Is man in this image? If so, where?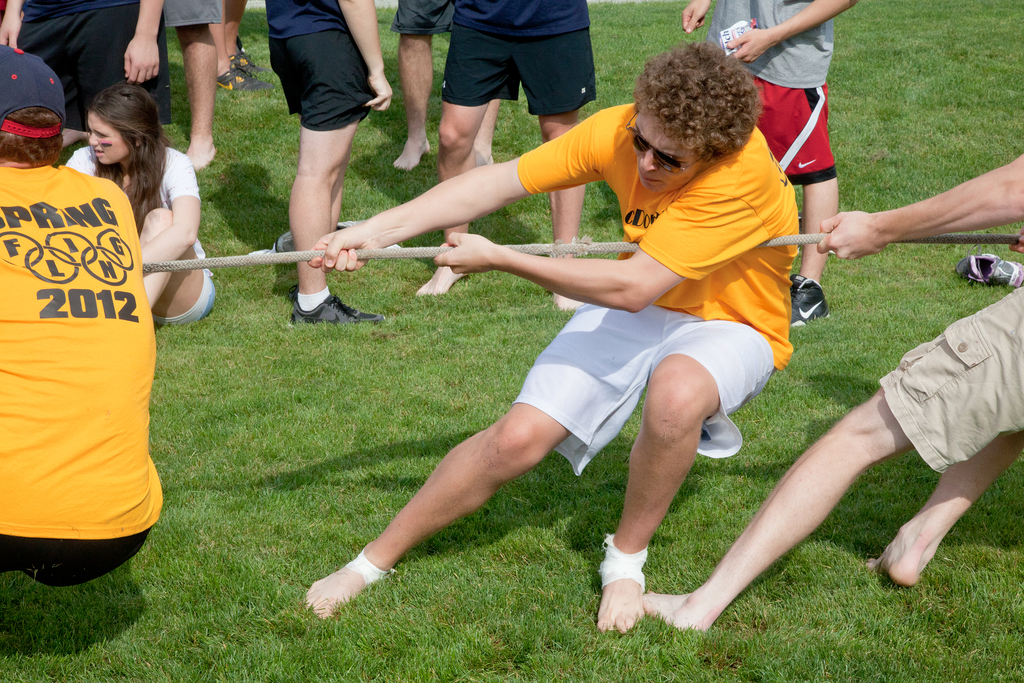
Yes, at 295:43:796:630.
